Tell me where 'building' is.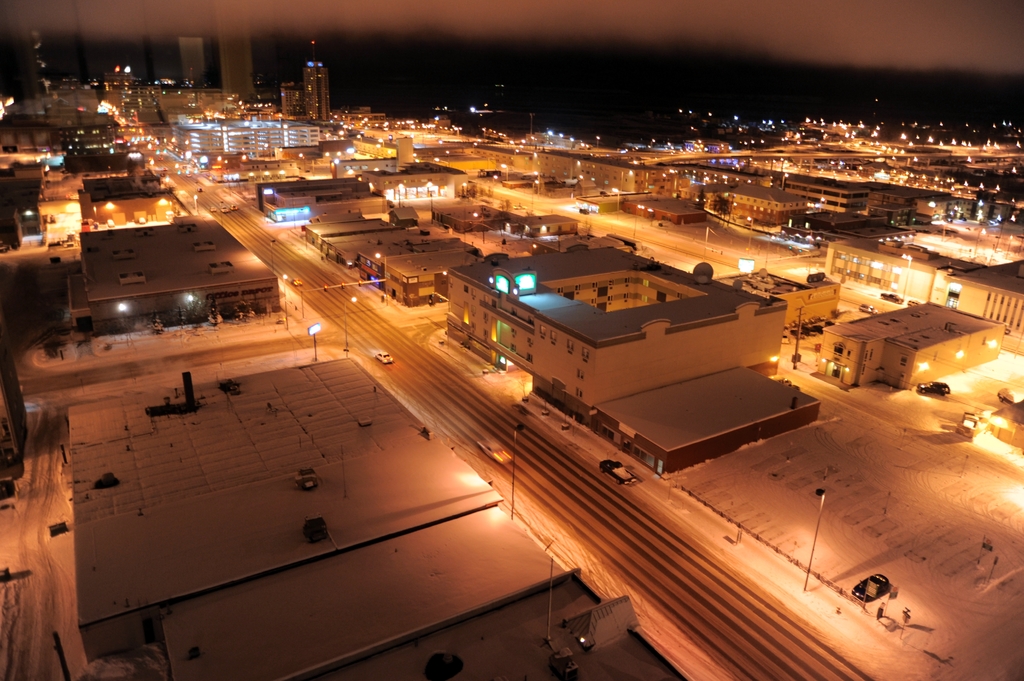
'building' is at (left=824, top=221, right=1023, bottom=354).
